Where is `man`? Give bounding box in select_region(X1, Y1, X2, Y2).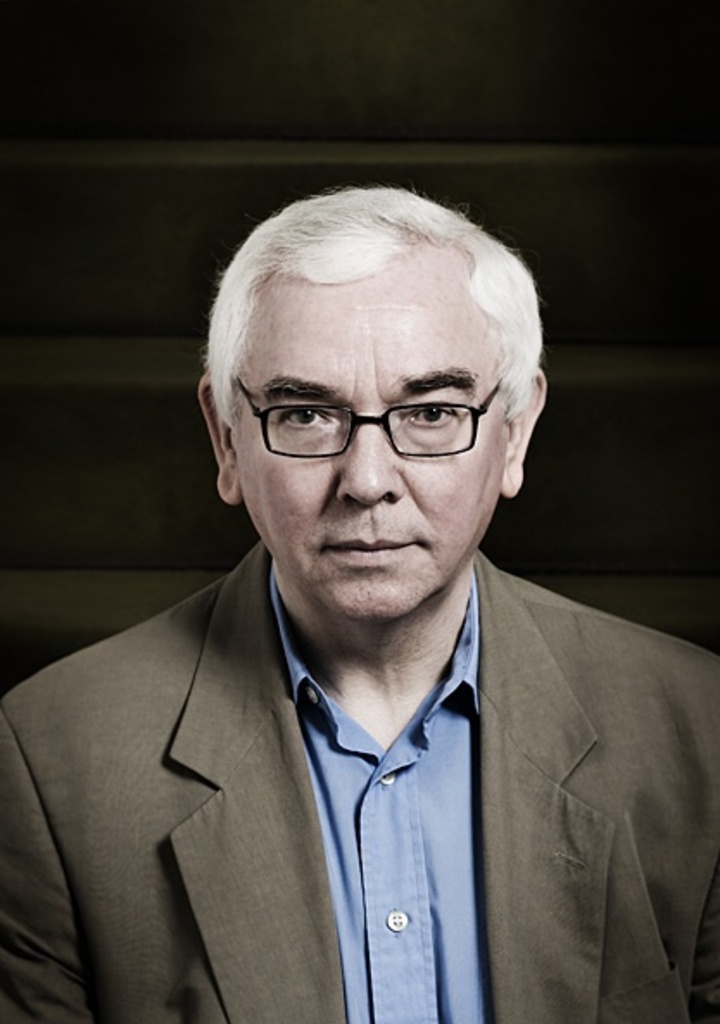
select_region(0, 176, 719, 1008).
